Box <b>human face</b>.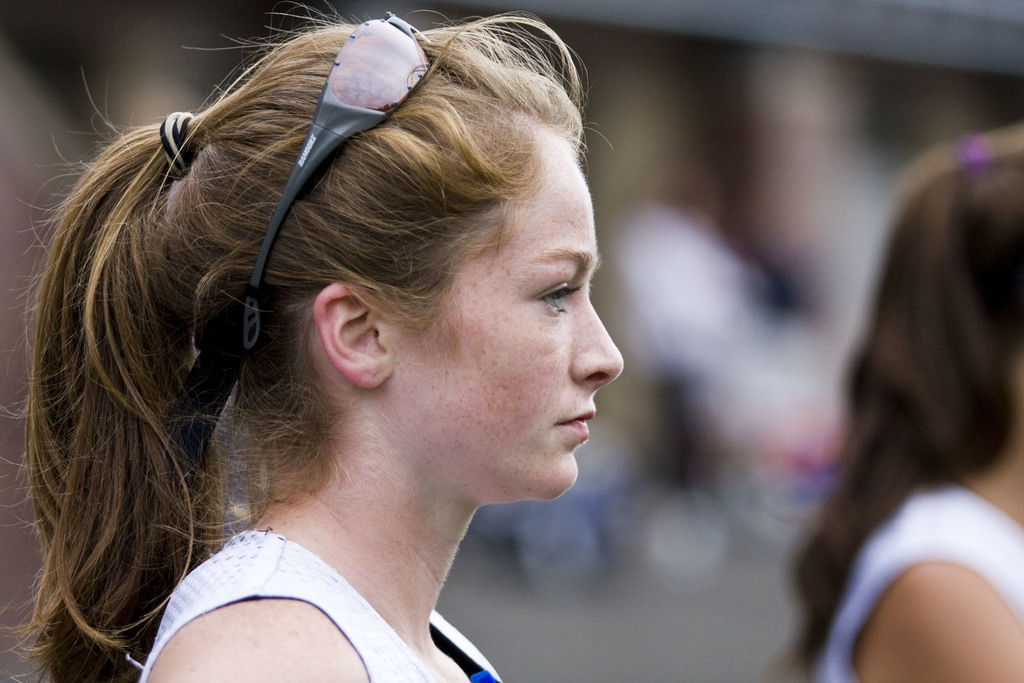
(394,140,625,499).
